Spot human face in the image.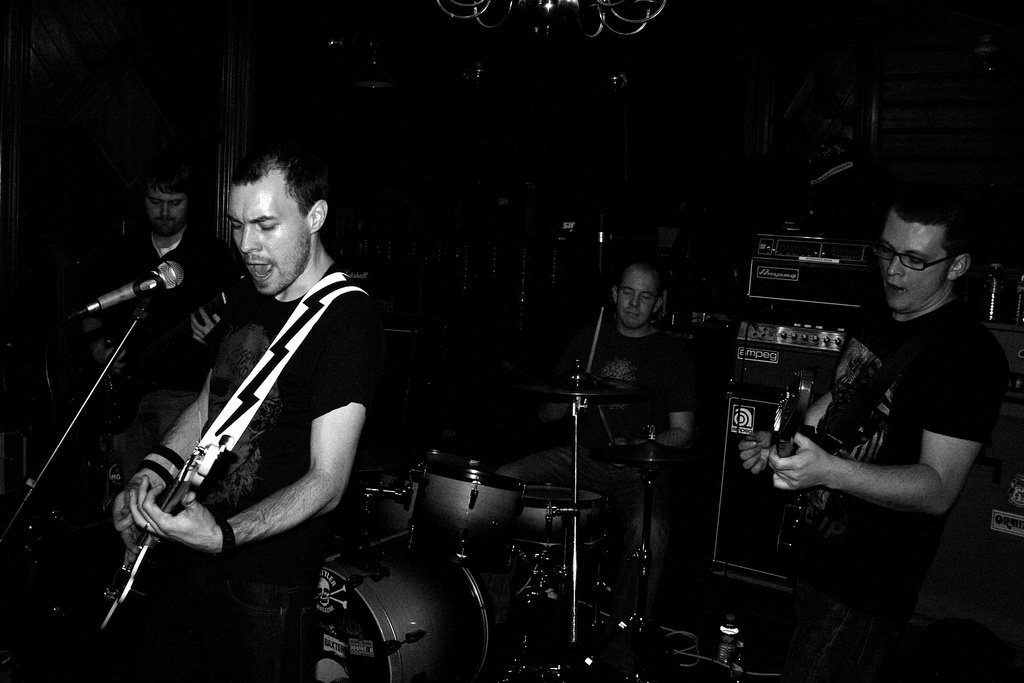
human face found at BBox(226, 171, 311, 297).
